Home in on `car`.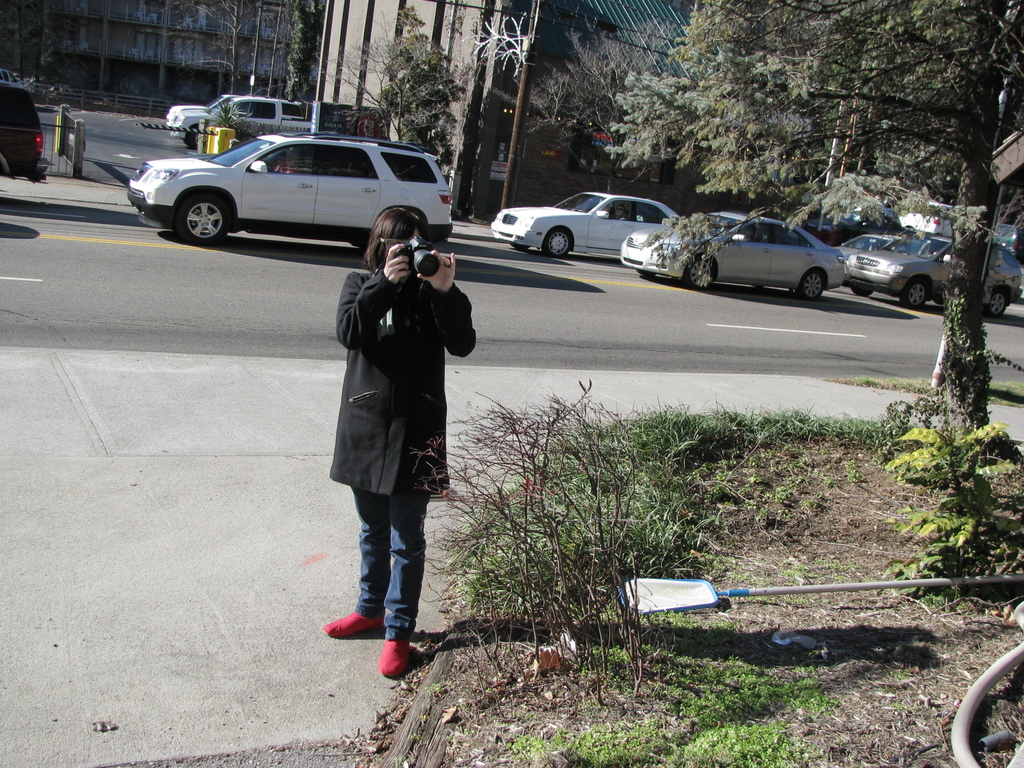
Homed in at bbox=[845, 233, 1023, 303].
